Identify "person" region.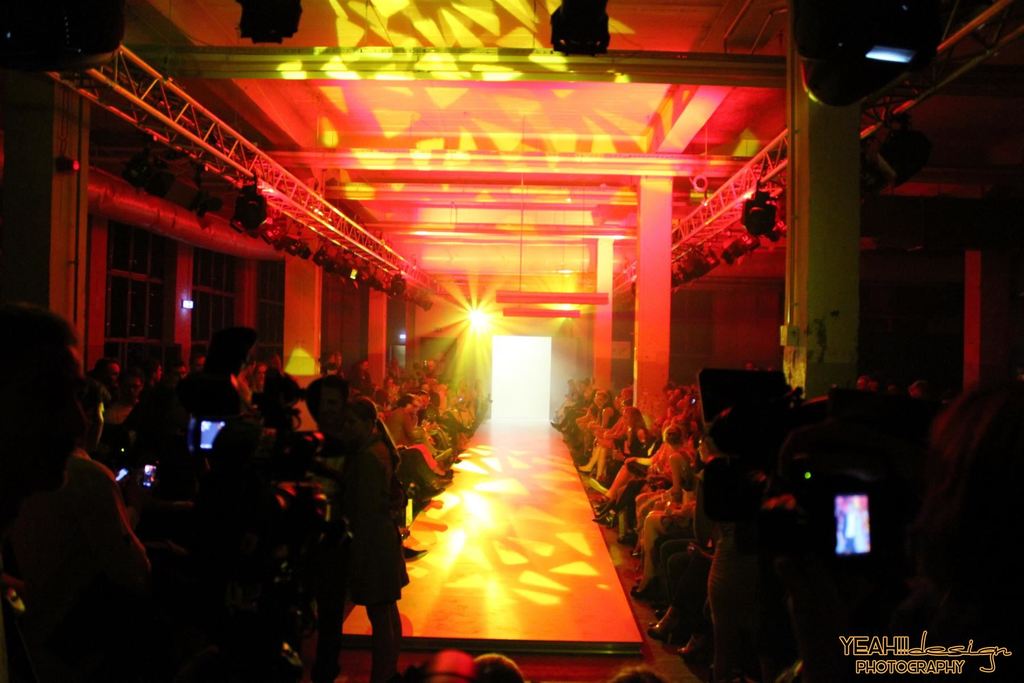
Region: <bbox>378, 377, 403, 405</bbox>.
